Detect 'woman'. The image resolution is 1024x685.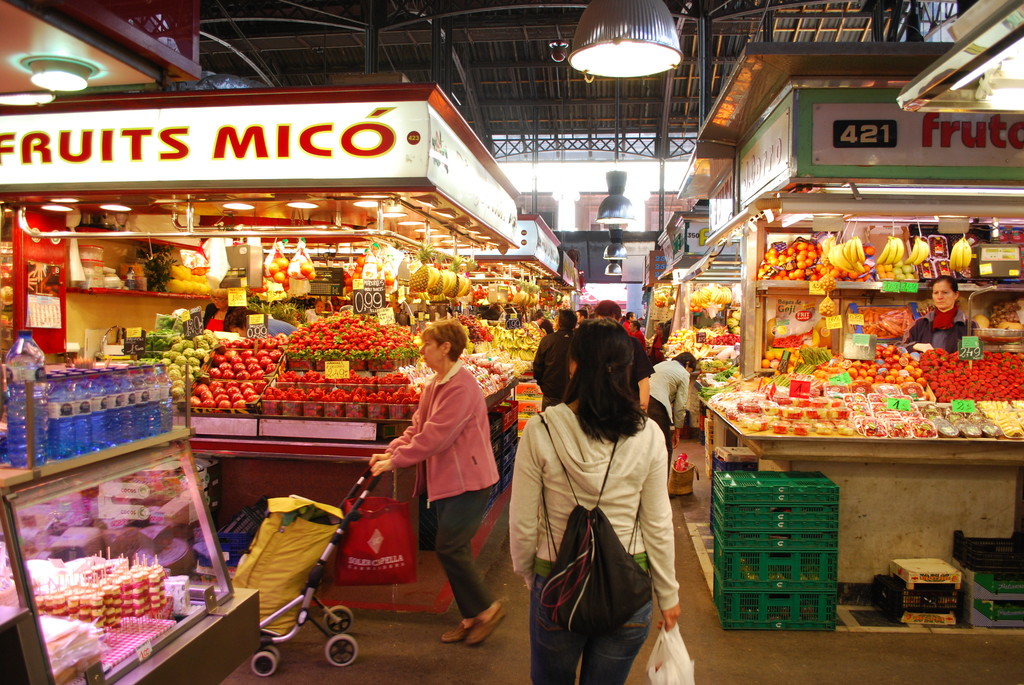
<box>511,307,688,675</box>.
